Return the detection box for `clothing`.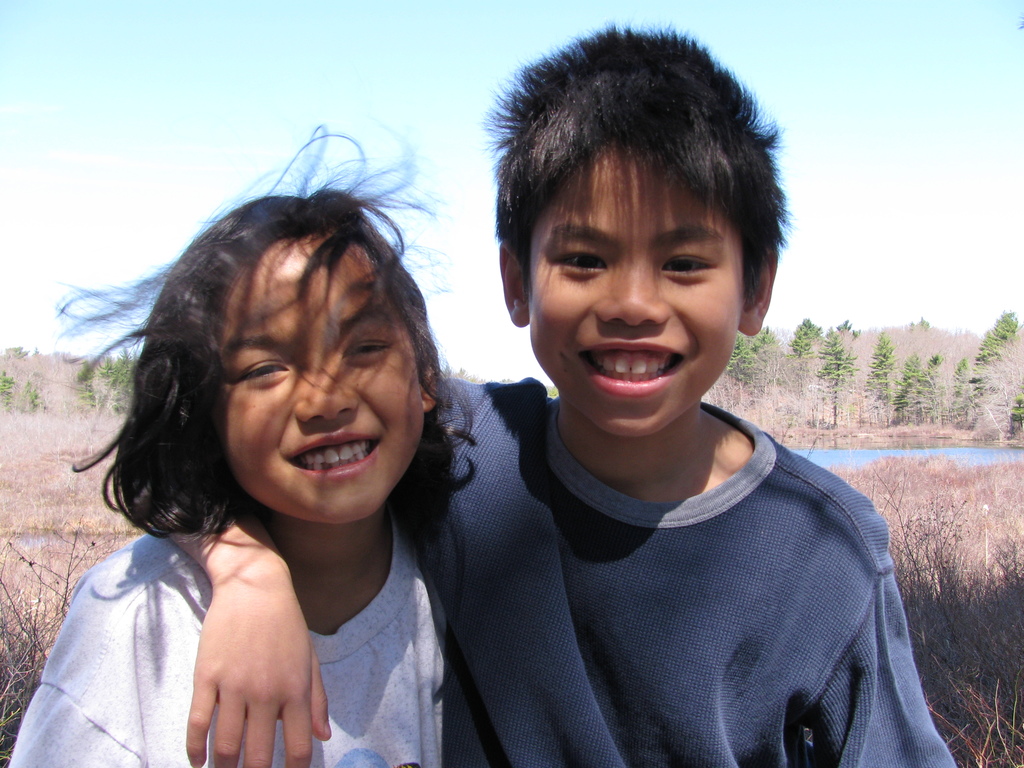
l=419, t=376, r=957, b=767.
